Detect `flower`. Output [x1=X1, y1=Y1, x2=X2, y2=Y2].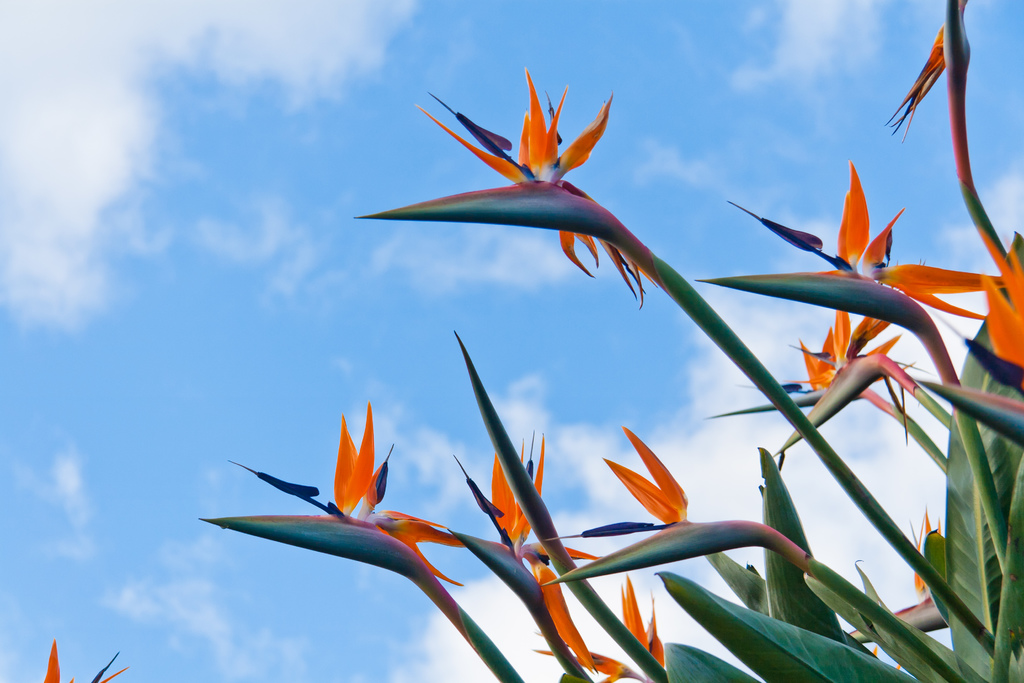
[x1=228, y1=402, x2=462, y2=586].
